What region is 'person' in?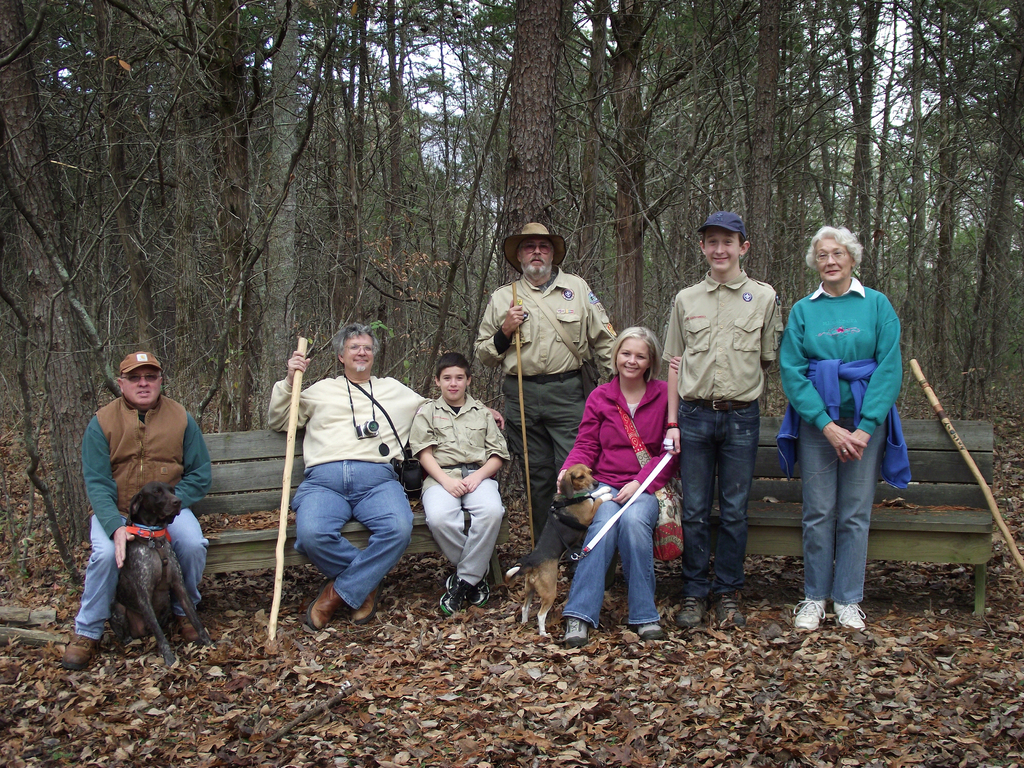
782 209 909 646.
